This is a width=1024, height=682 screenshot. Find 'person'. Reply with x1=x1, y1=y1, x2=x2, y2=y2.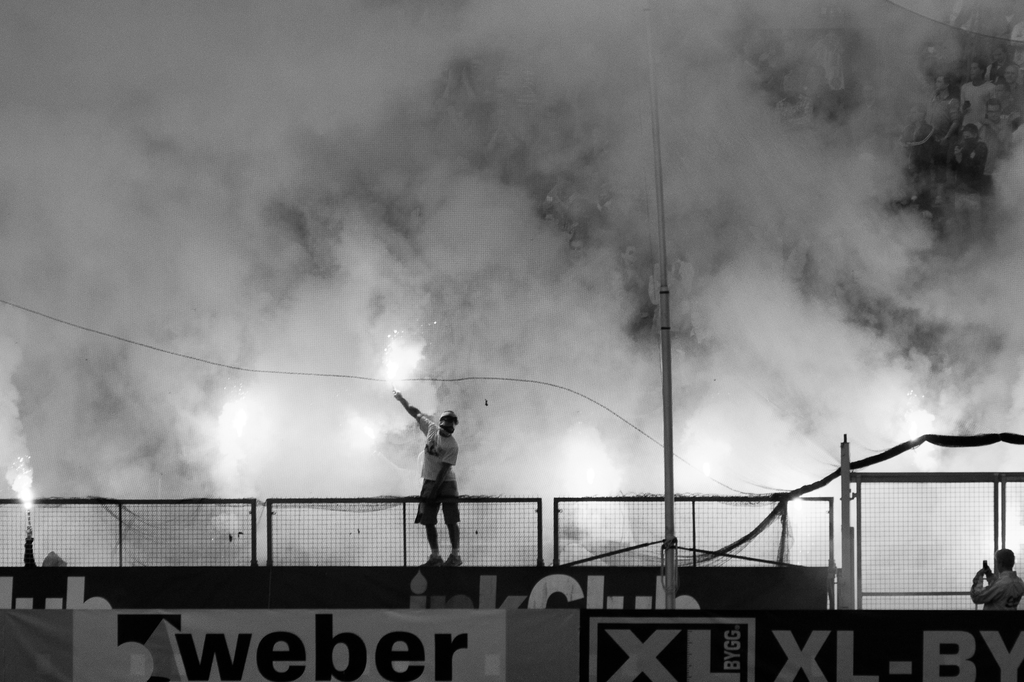
x1=397, y1=393, x2=462, y2=562.
